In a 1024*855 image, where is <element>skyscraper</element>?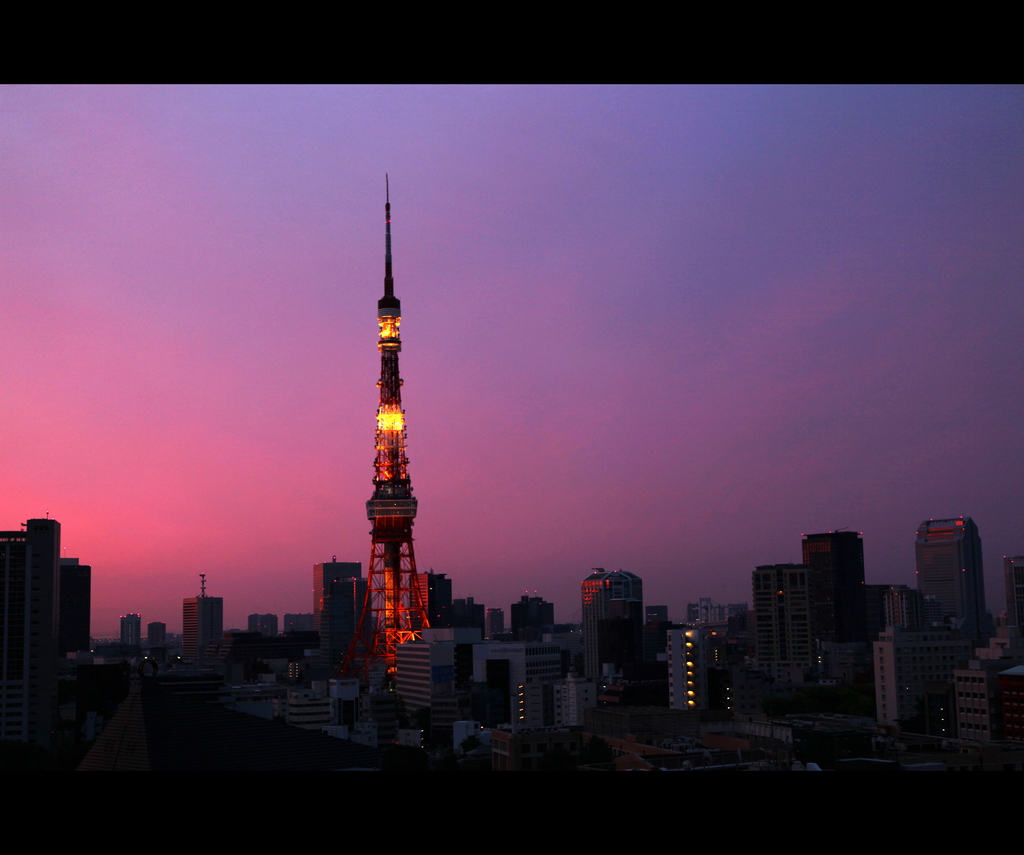
180 593 225 655.
